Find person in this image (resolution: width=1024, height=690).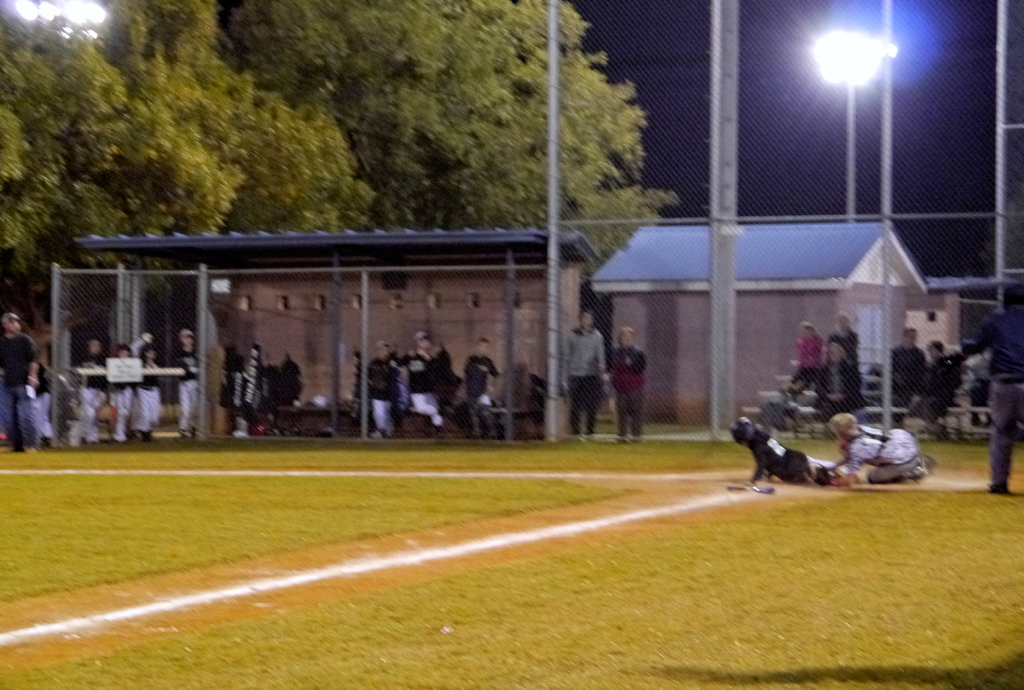
(left=809, top=336, right=863, bottom=409).
